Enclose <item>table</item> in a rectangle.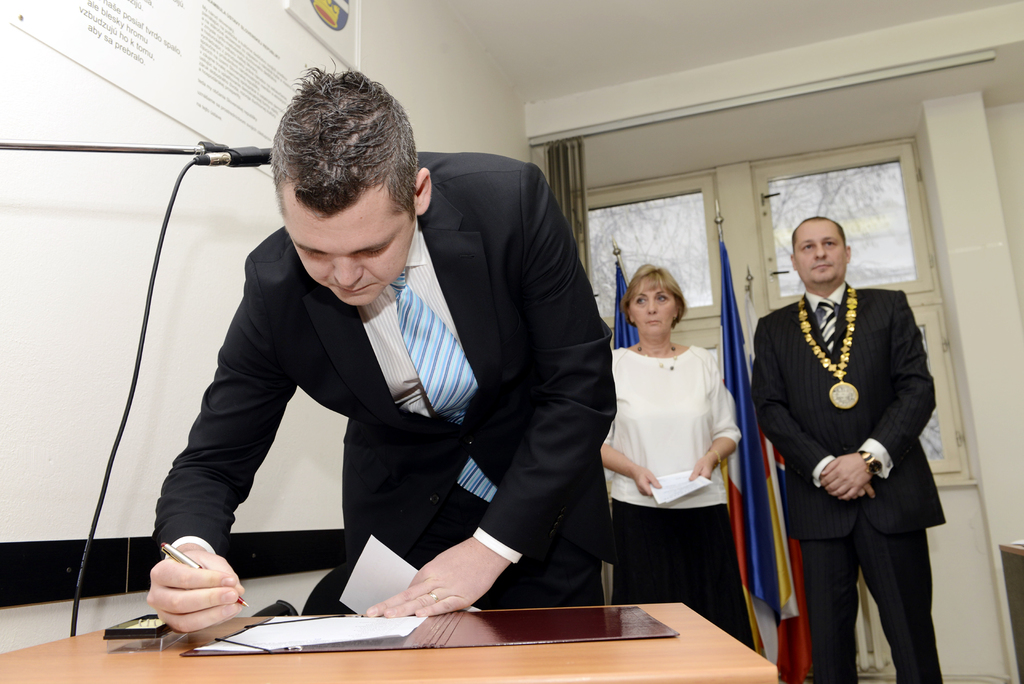
left=0, top=599, right=778, bottom=683.
